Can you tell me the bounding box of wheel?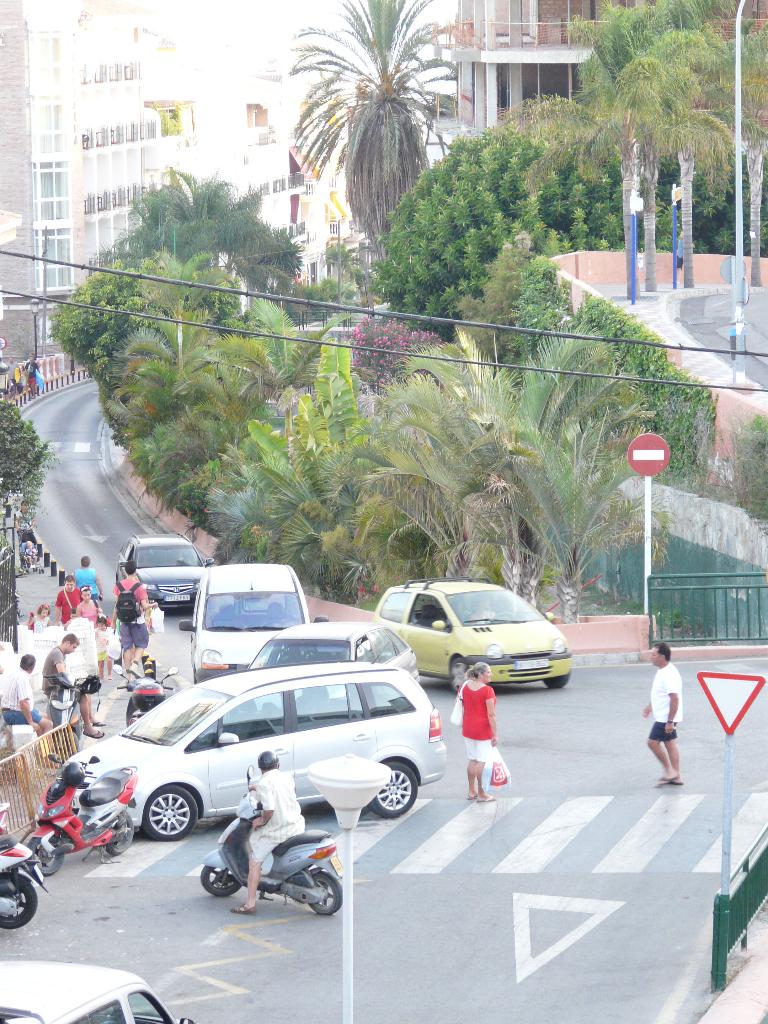
{"x1": 65, "y1": 732, "x2": 77, "y2": 756}.
